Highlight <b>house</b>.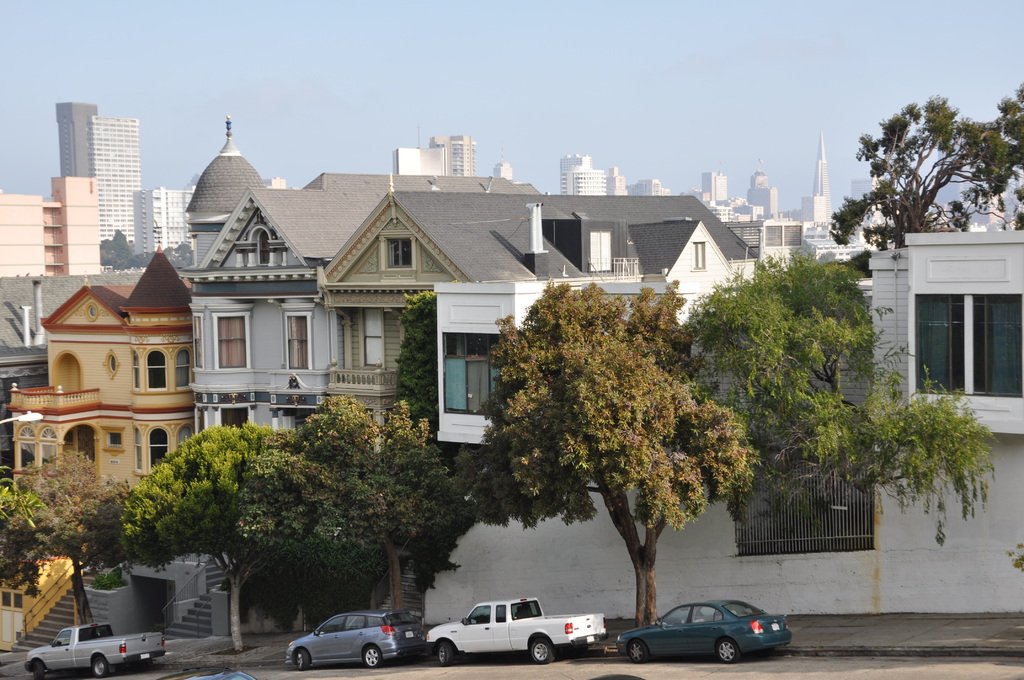
Highlighted region: region(304, 166, 765, 608).
